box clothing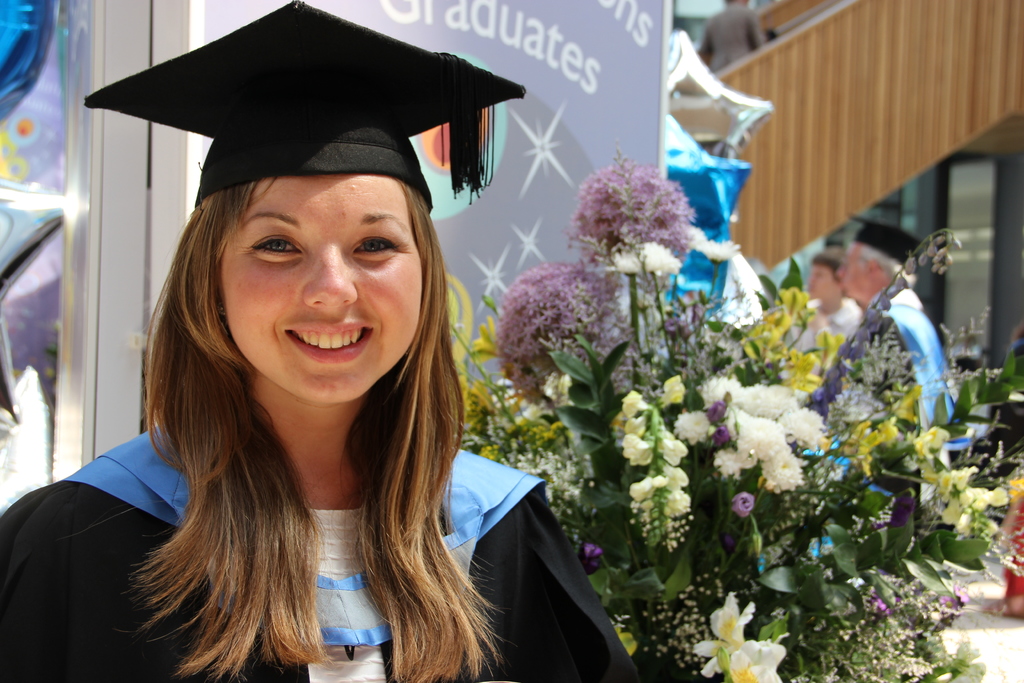
bbox(0, 420, 638, 682)
